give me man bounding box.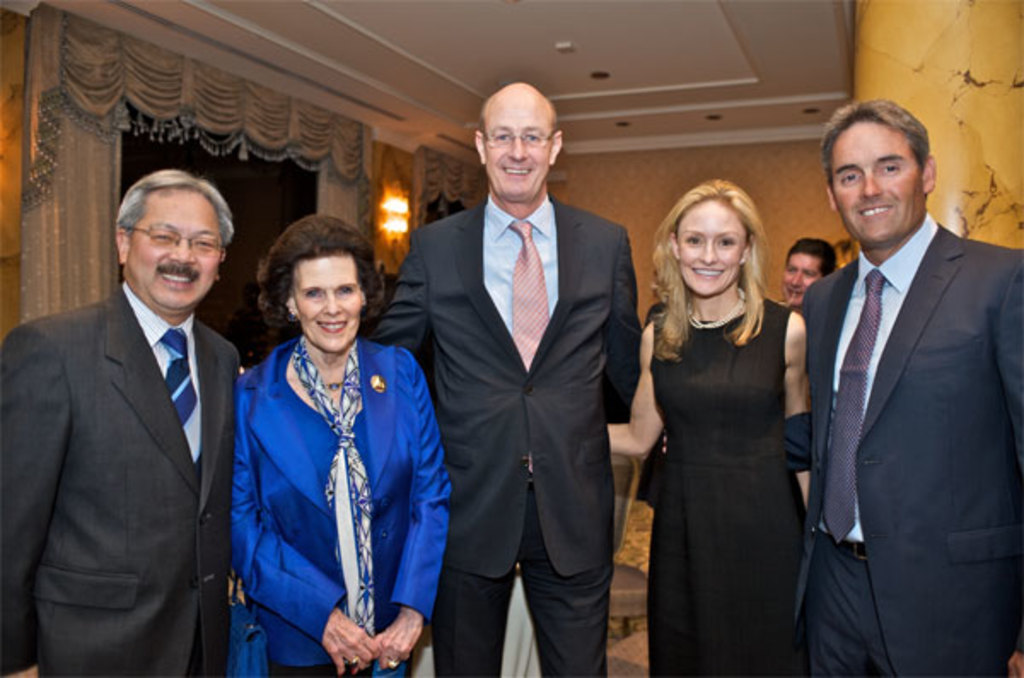
785/234/833/306.
